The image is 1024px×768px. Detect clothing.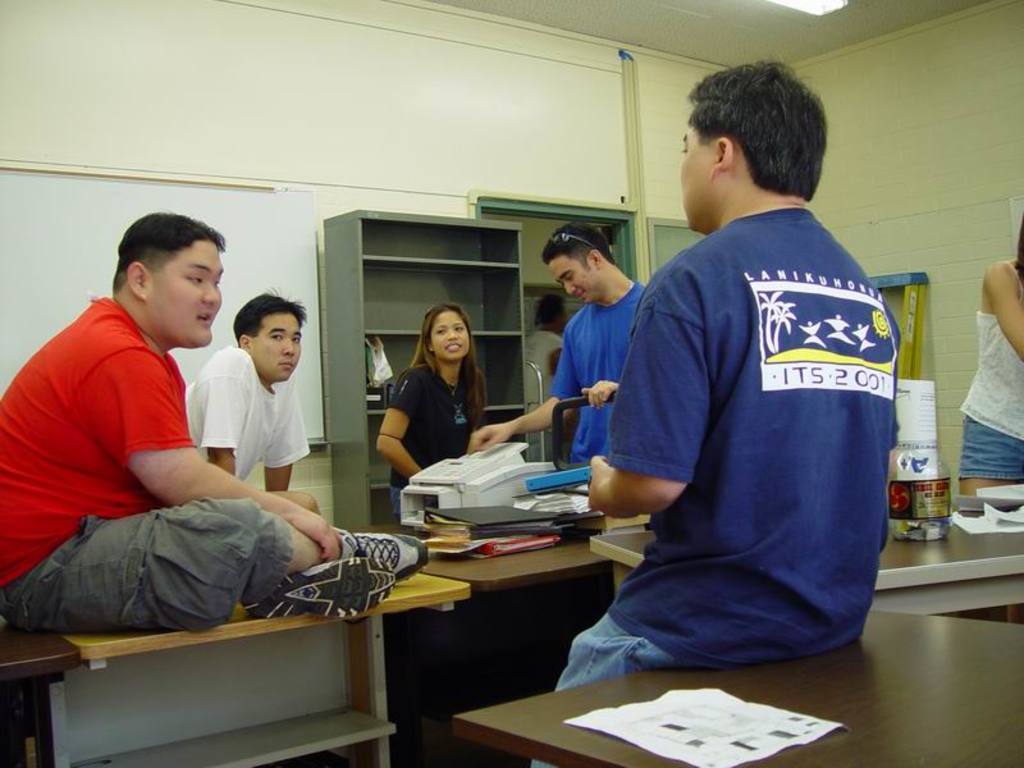
Detection: 547,285,653,477.
